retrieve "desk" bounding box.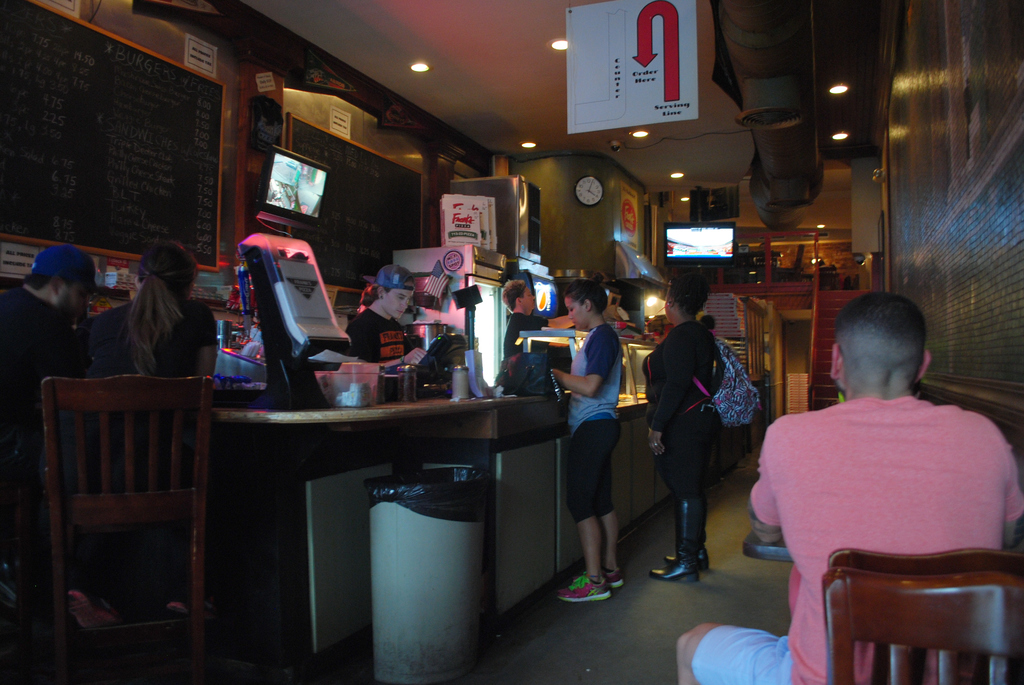
Bounding box: detection(211, 377, 566, 658).
